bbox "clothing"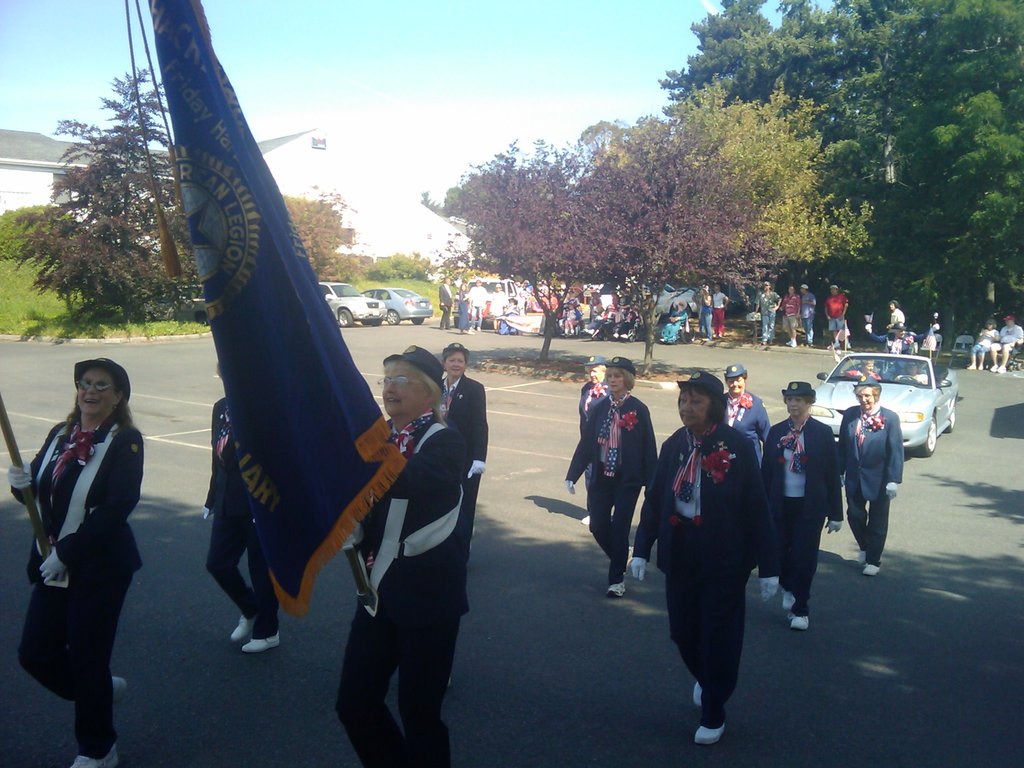
(438, 282, 454, 328)
